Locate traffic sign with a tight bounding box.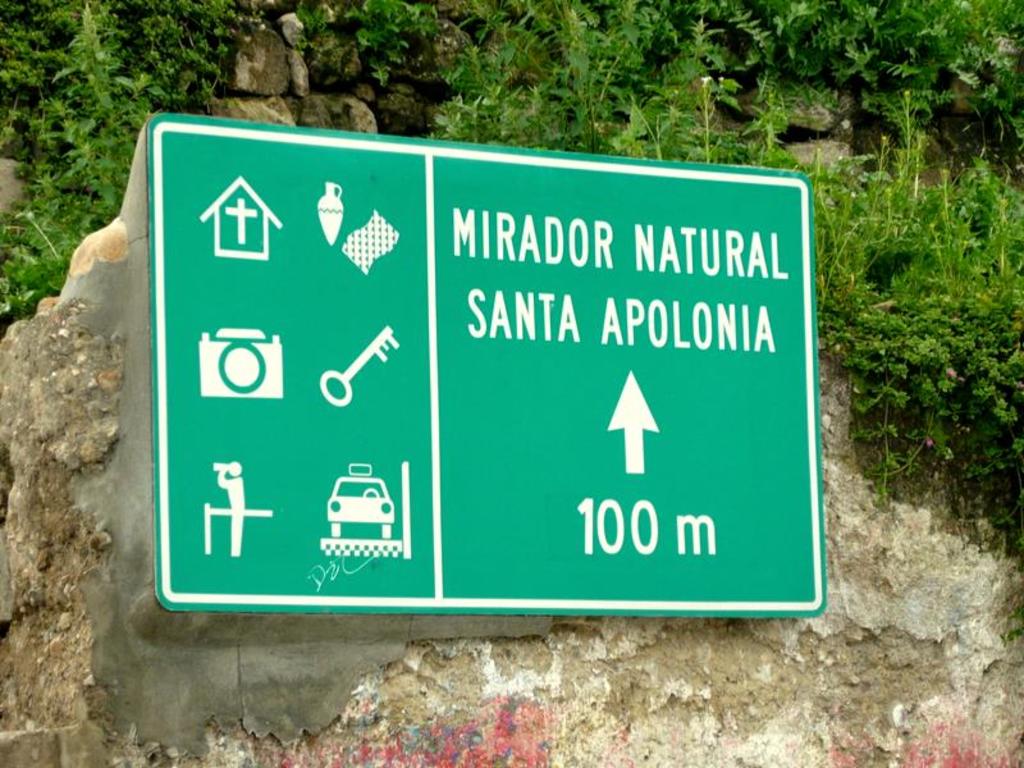
<box>141,115,828,614</box>.
